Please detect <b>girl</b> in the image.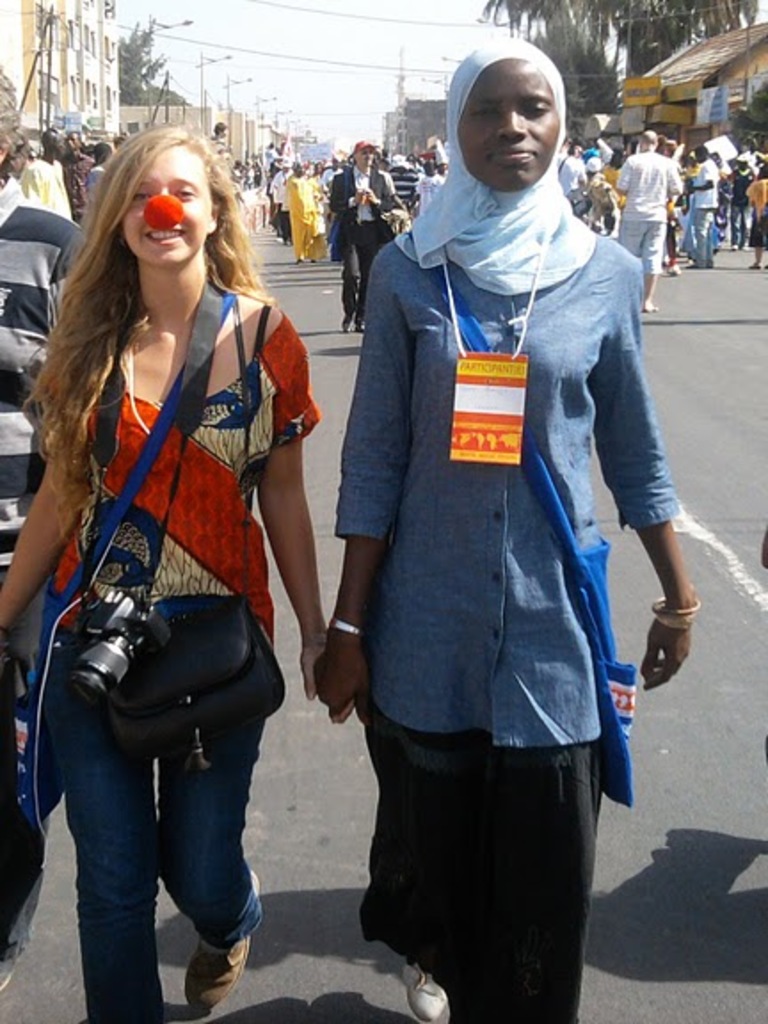
x1=311 y1=44 x2=695 y2=1022.
